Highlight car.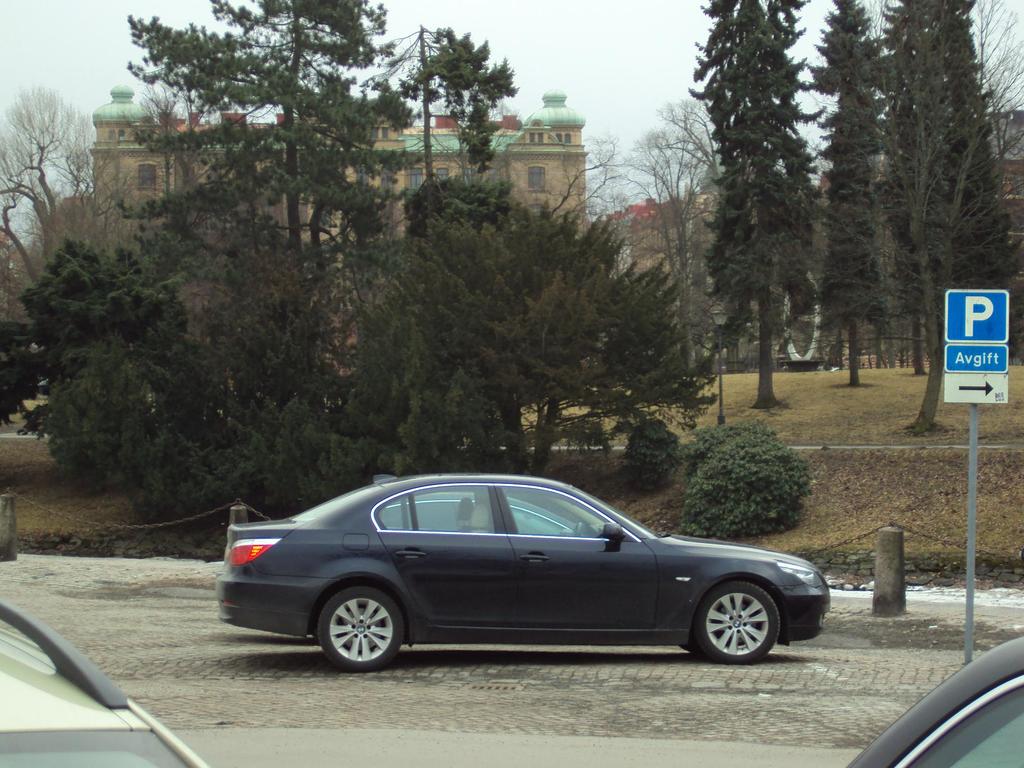
Highlighted region: [left=0, top=595, right=211, bottom=767].
